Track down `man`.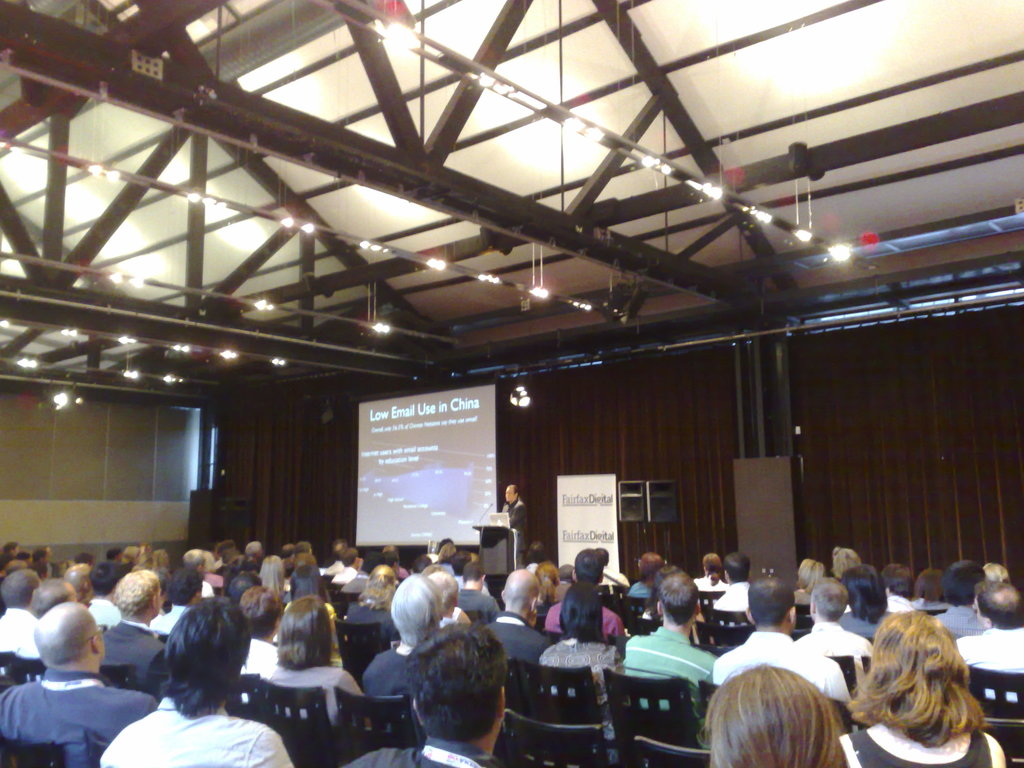
Tracked to pyautogui.locateOnScreen(945, 581, 1023, 681).
